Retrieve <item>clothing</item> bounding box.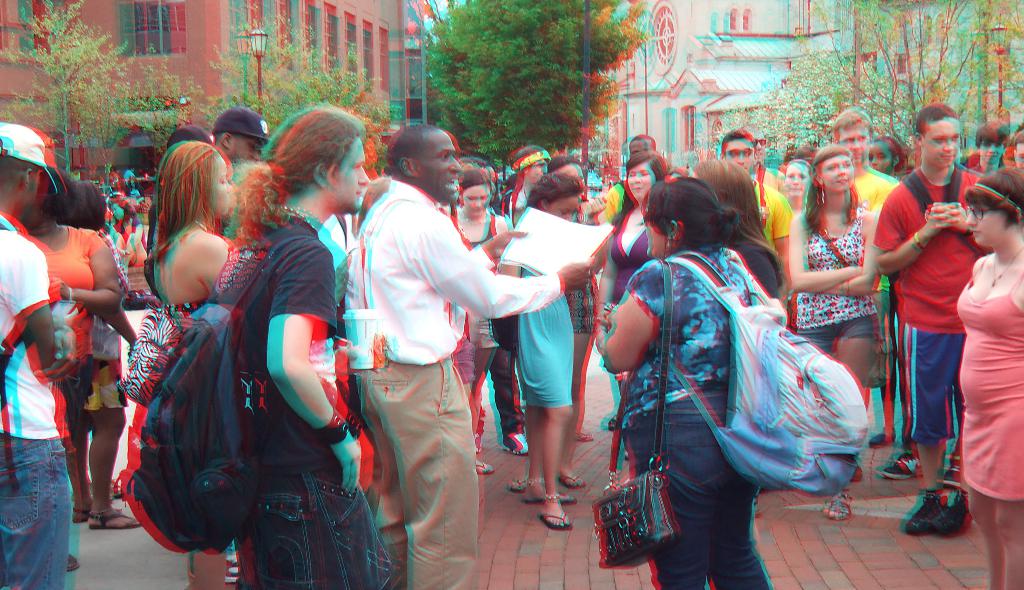
Bounding box: bbox=[781, 199, 875, 347].
